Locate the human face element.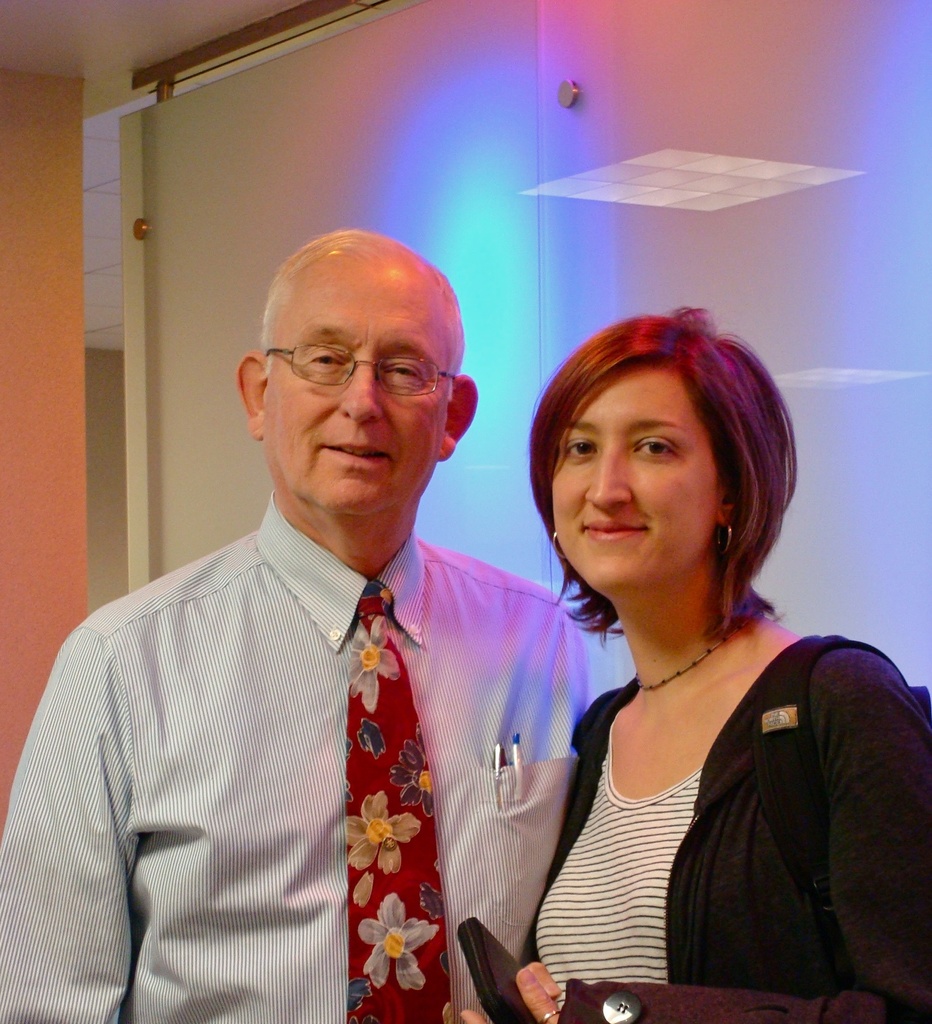
Element bbox: 259:258:448:518.
